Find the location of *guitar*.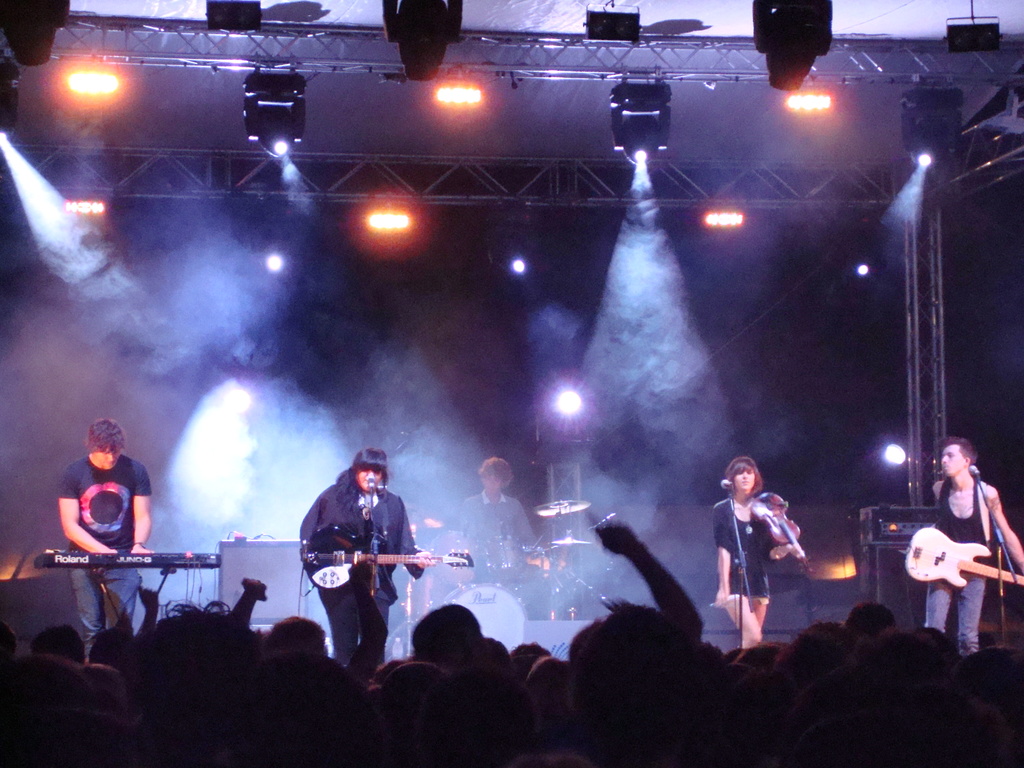
Location: <region>897, 527, 1022, 588</region>.
